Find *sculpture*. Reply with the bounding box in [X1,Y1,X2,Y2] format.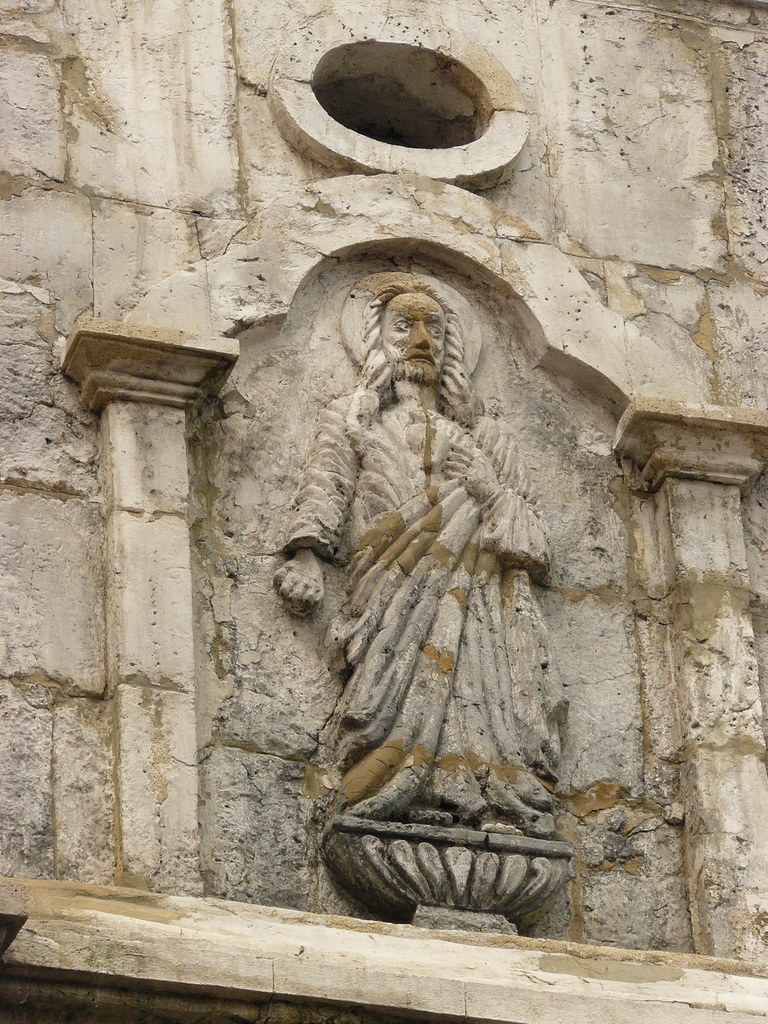
[262,254,589,959].
